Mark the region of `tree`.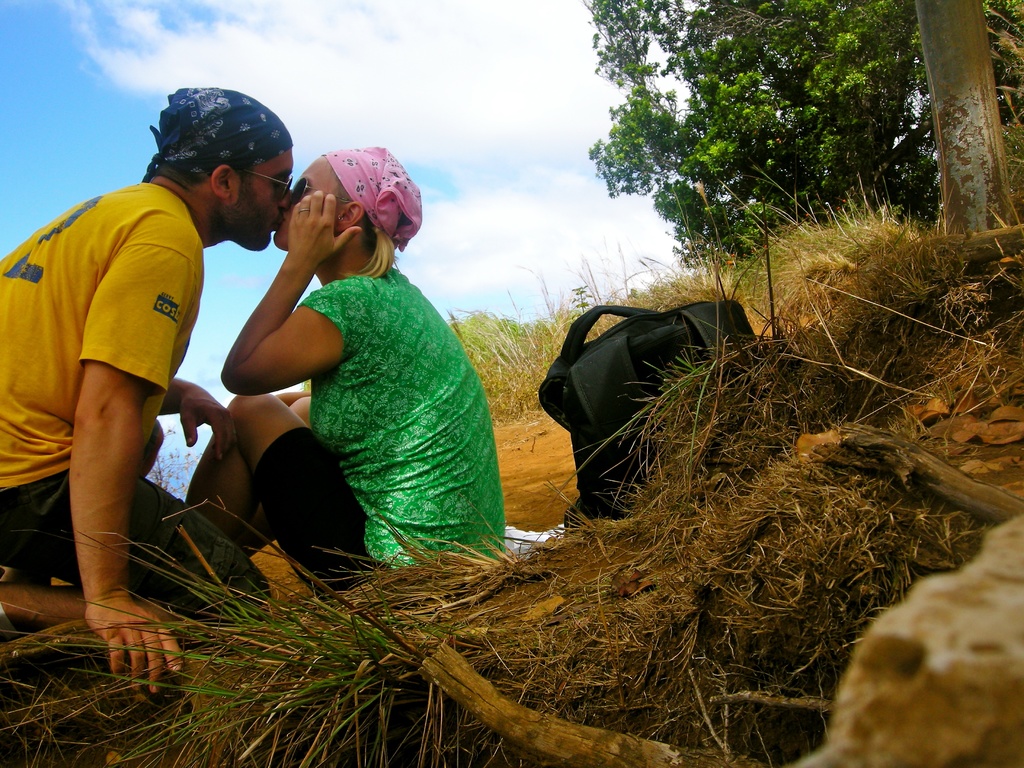
Region: bbox(589, 0, 1023, 262).
